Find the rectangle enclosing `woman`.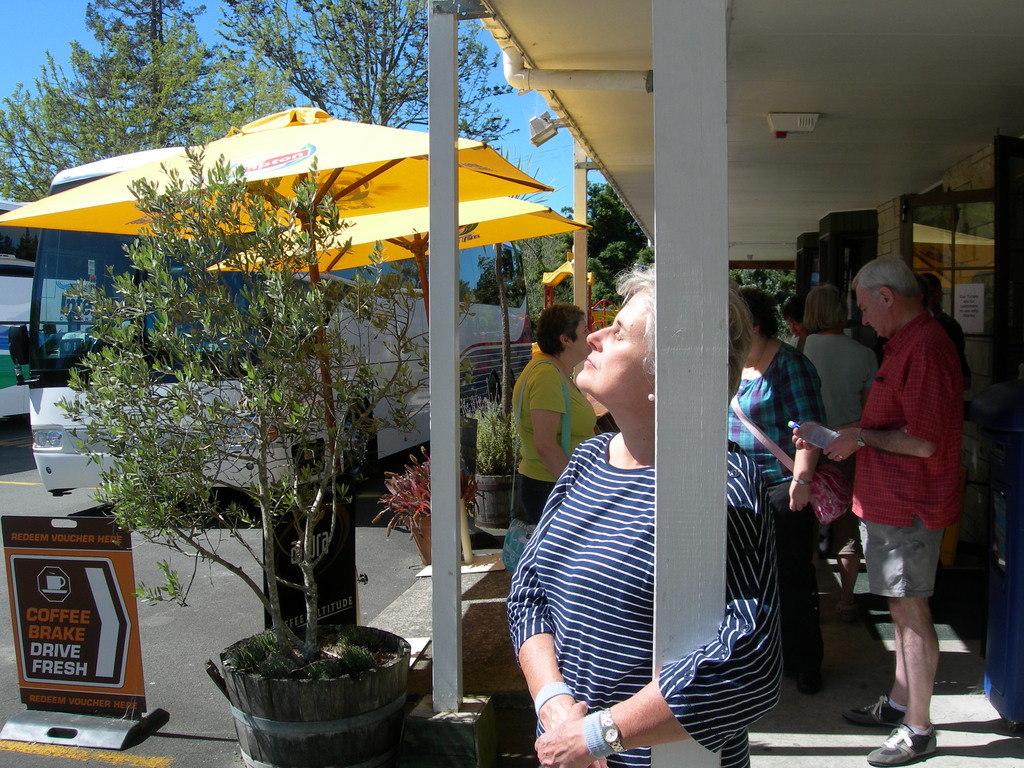
[780,275,803,337].
